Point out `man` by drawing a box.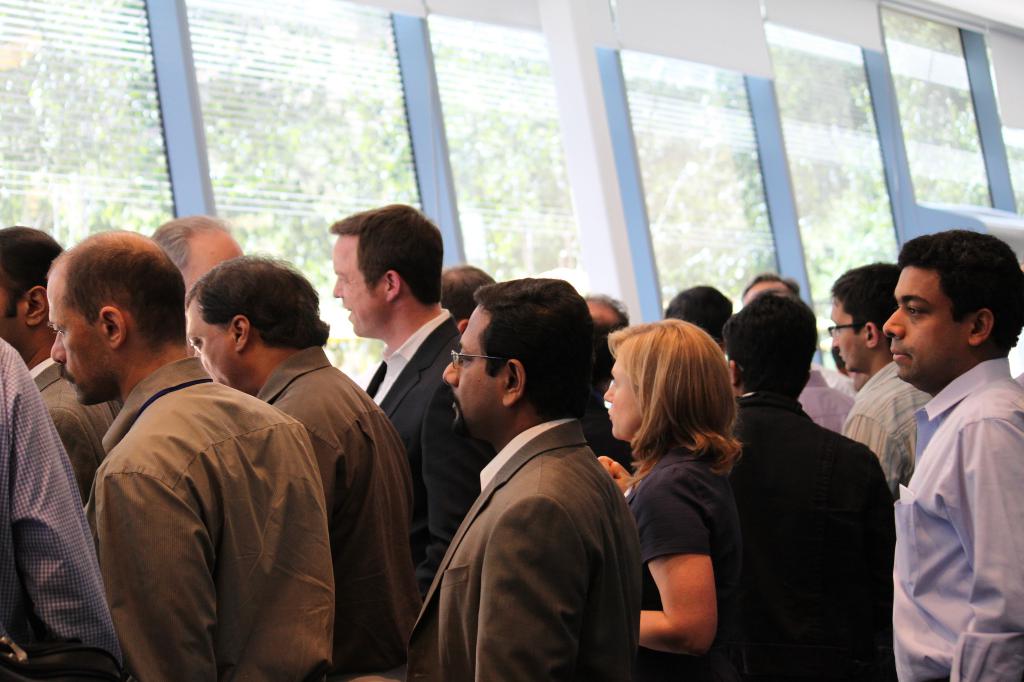
left=825, top=260, right=931, bottom=498.
